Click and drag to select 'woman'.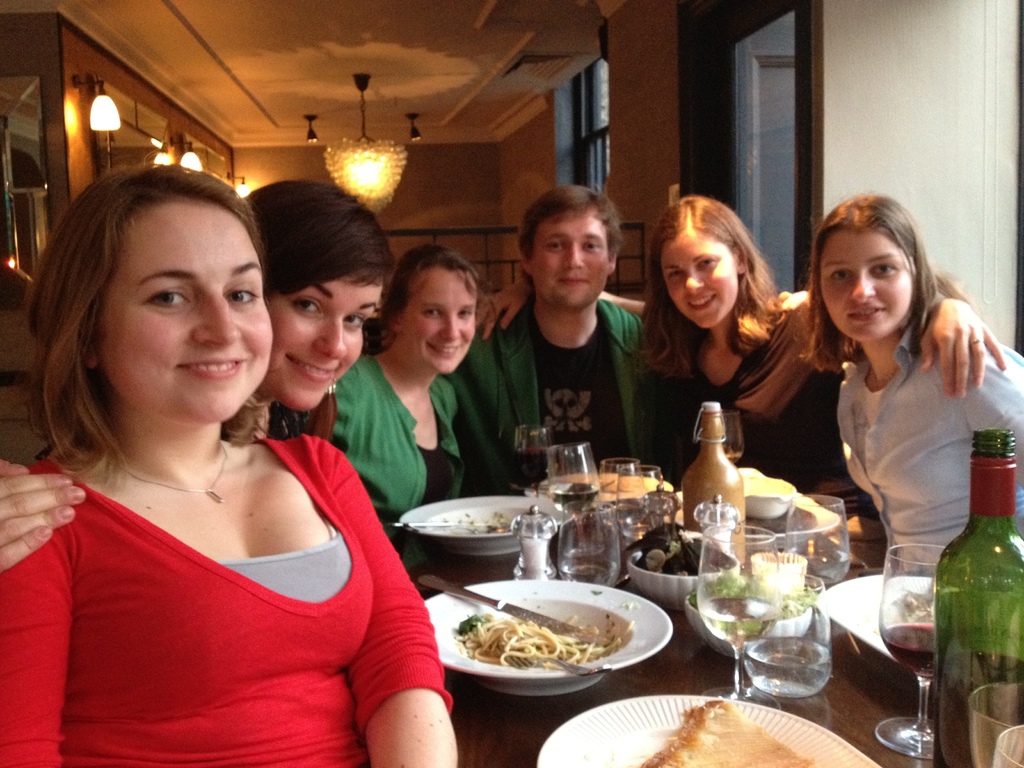
Selection: box(796, 193, 1023, 572).
